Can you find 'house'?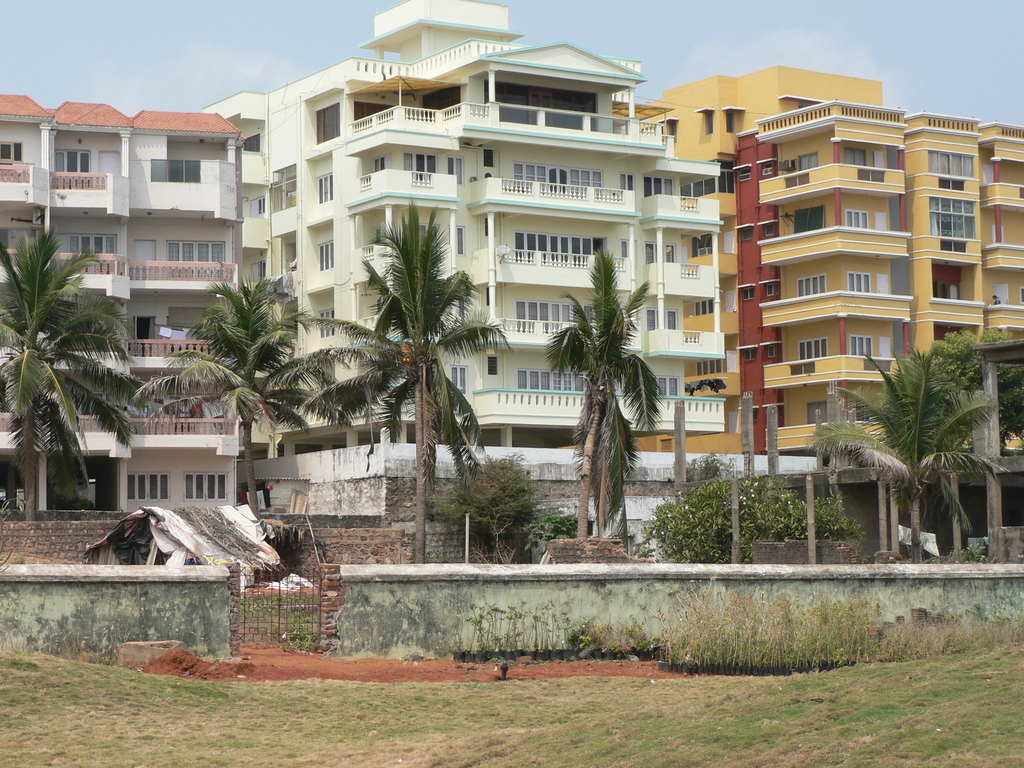
Yes, bounding box: 278,167,303,200.
